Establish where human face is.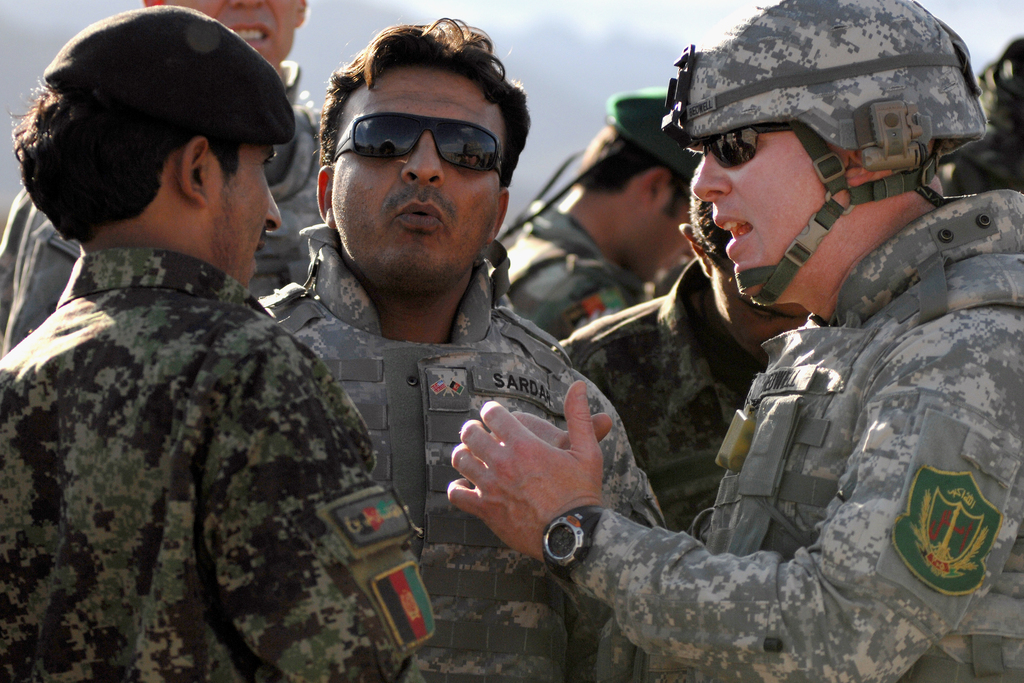
Established at (209,149,284,293).
